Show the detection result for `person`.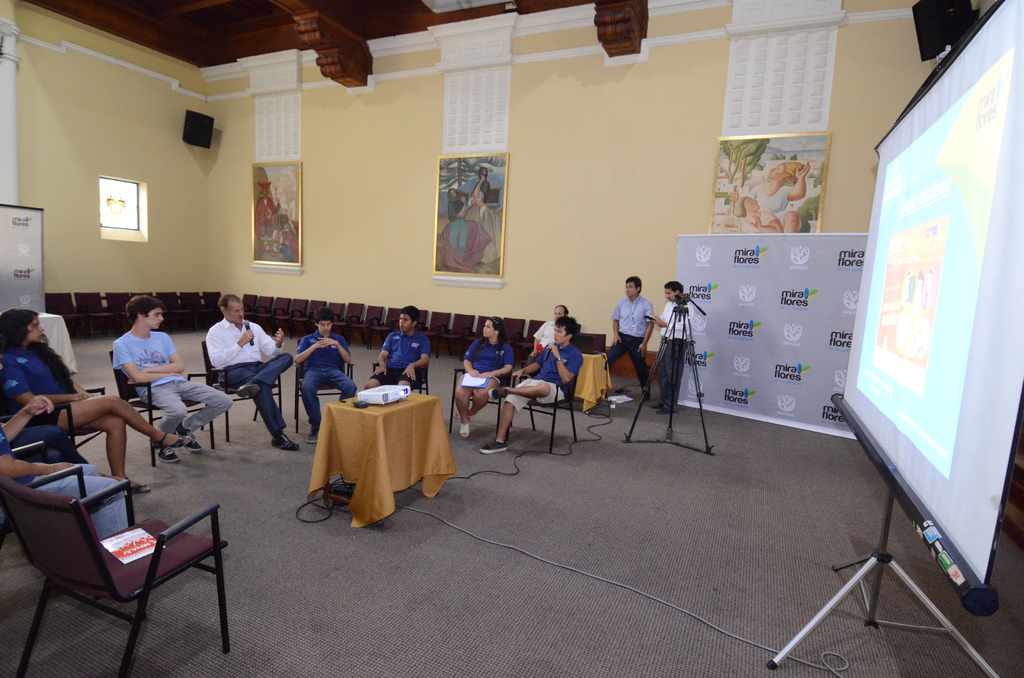
bbox=[0, 303, 191, 497].
